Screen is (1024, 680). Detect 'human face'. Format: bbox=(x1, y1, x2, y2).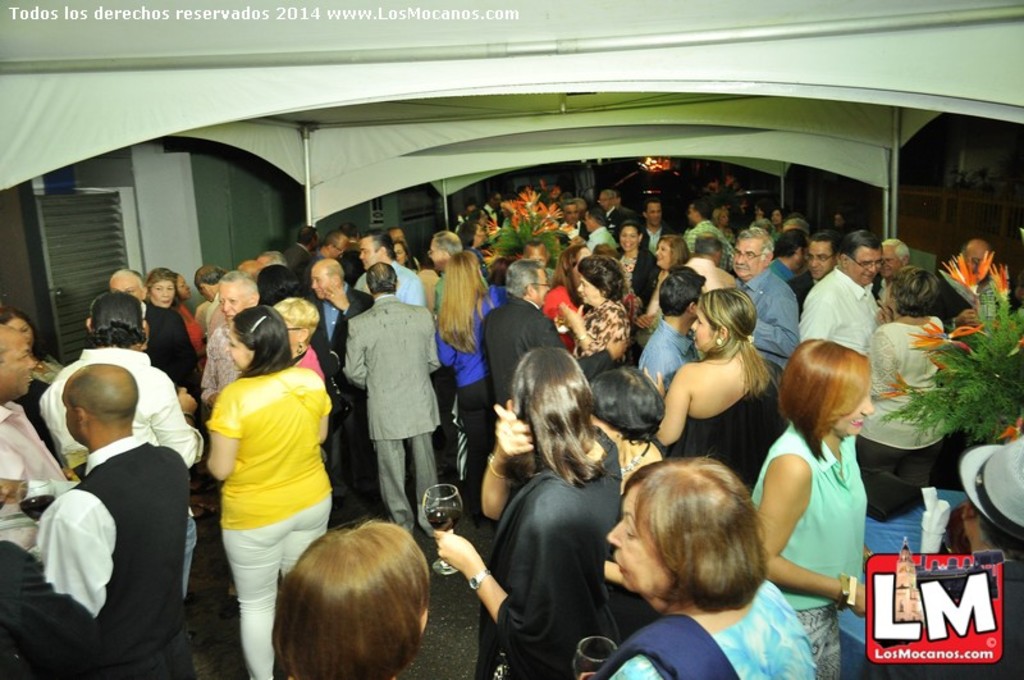
bbox=(603, 484, 666, 590).
